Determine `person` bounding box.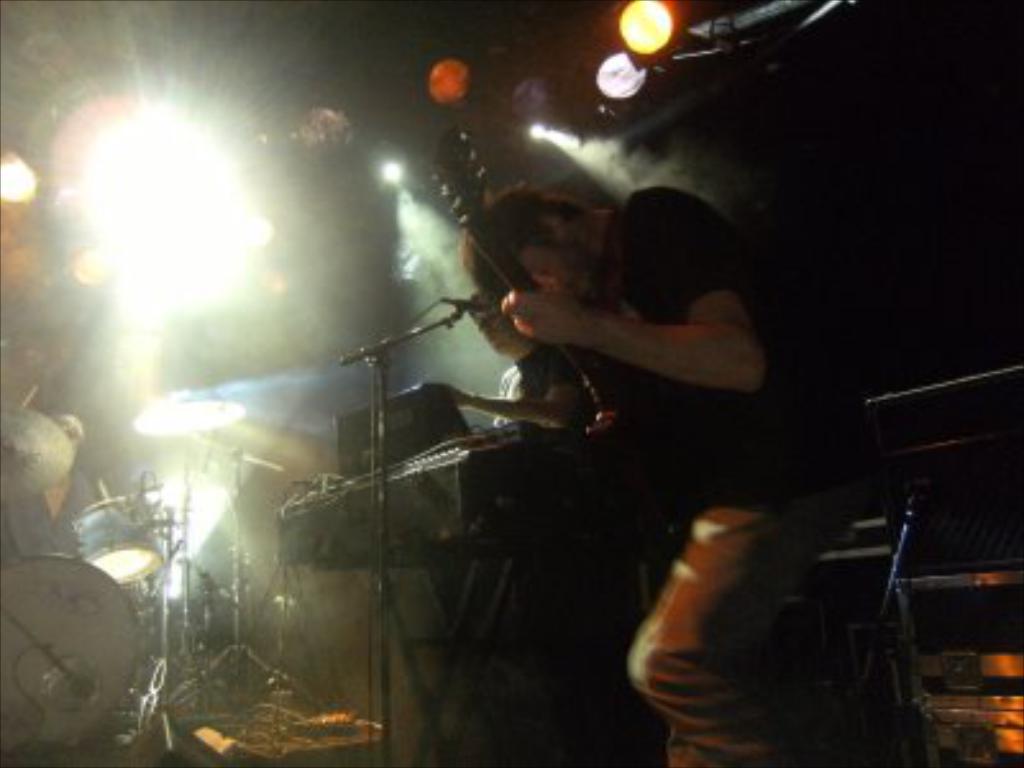
Determined: [left=458, top=287, right=581, bottom=425].
